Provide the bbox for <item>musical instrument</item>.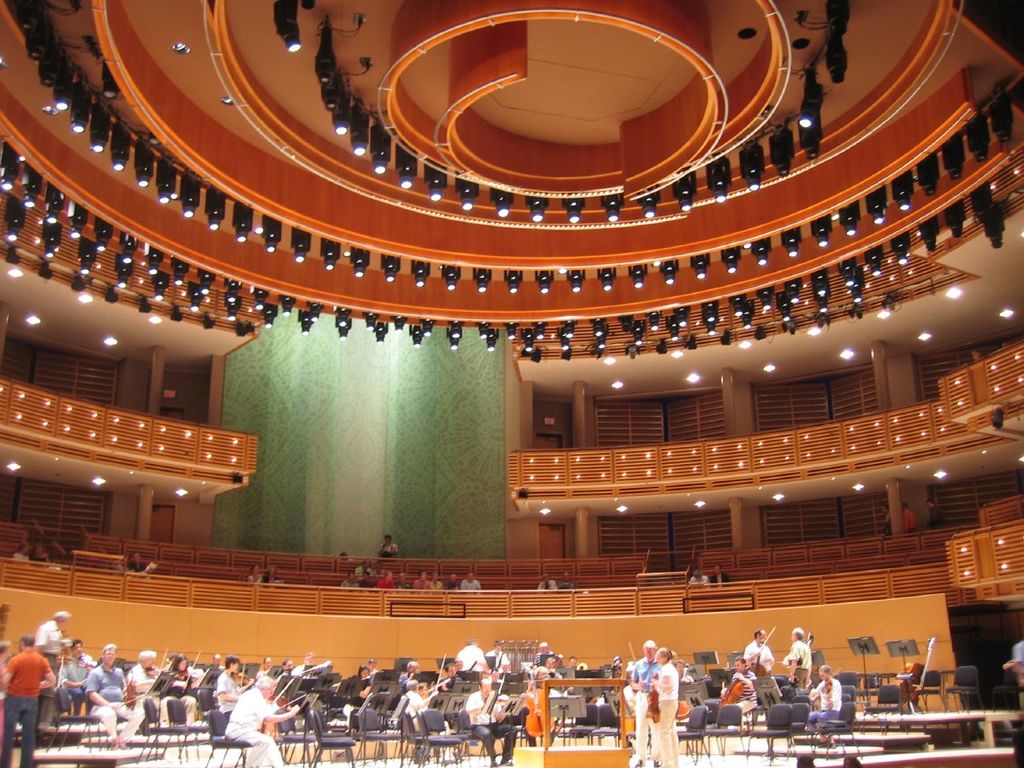
528/673/557/734.
